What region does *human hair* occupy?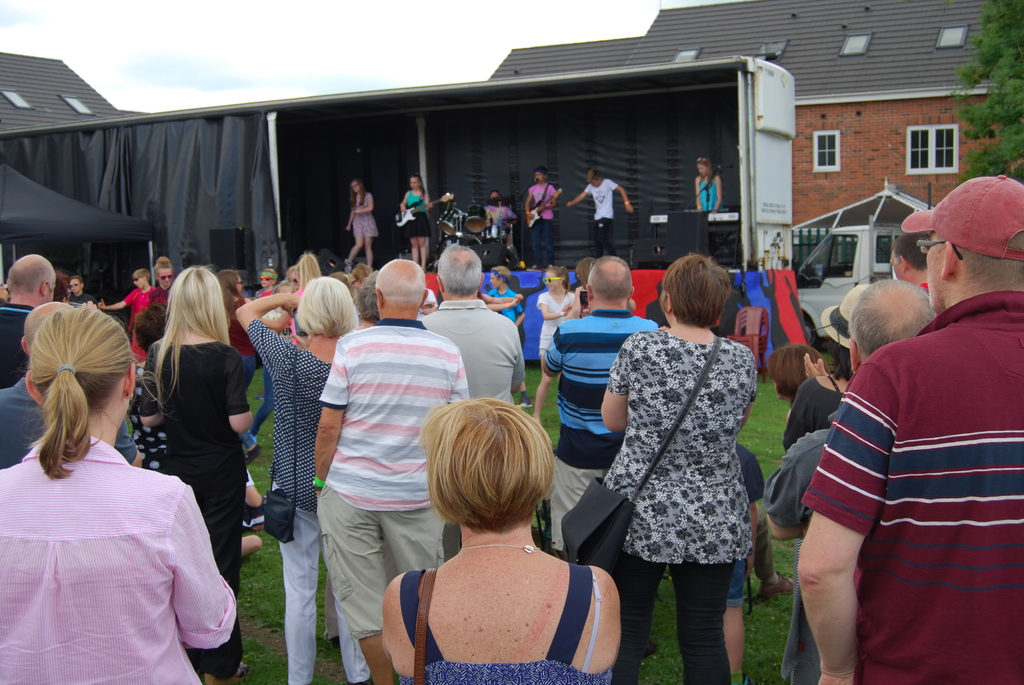
Rect(890, 228, 929, 272).
